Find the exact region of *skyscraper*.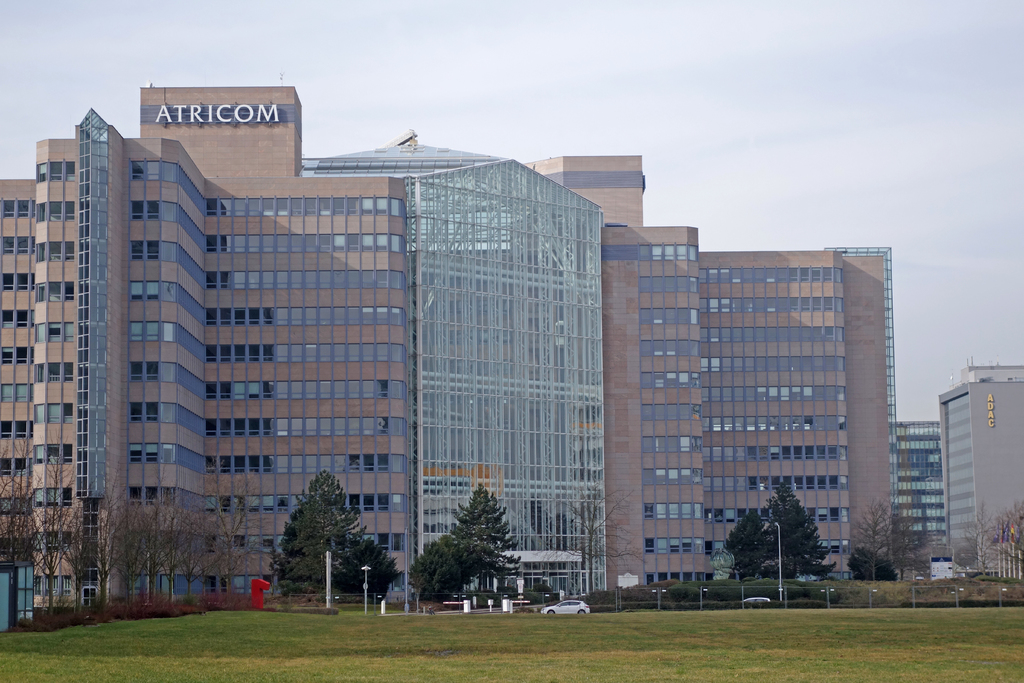
Exact region: box(895, 420, 945, 539).
